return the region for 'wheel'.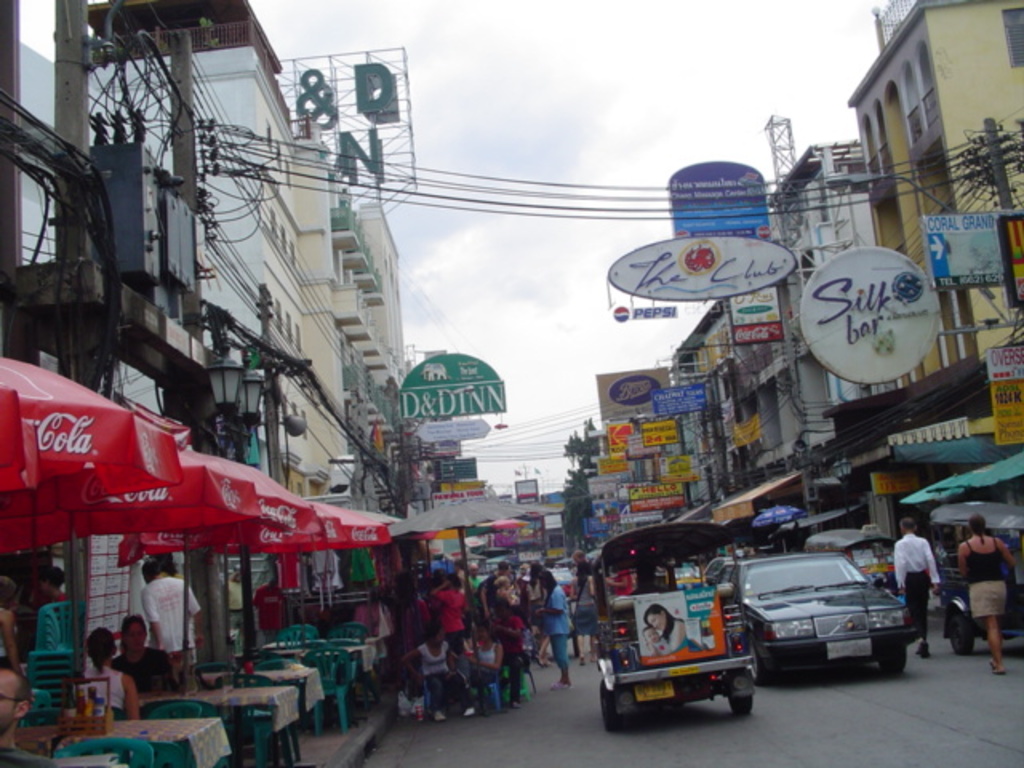
pyautogui.locateOnScreen(728, 690, 755, 715).
